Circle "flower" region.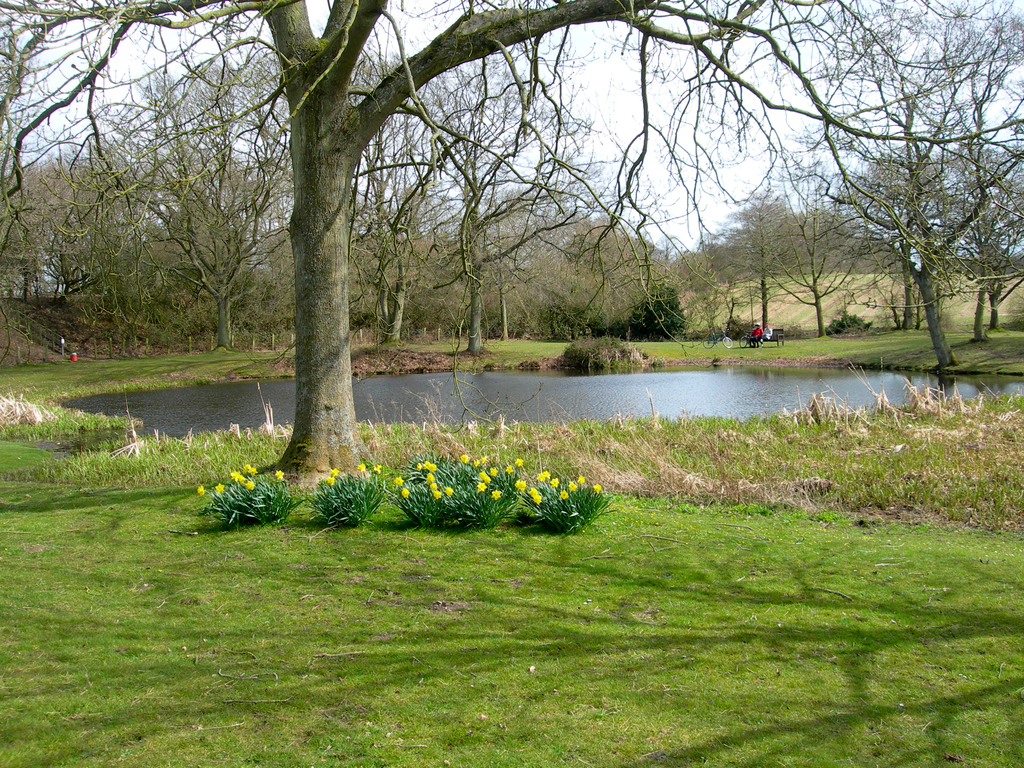
Region: (left=433, top=462, right=437, bottom=476).
